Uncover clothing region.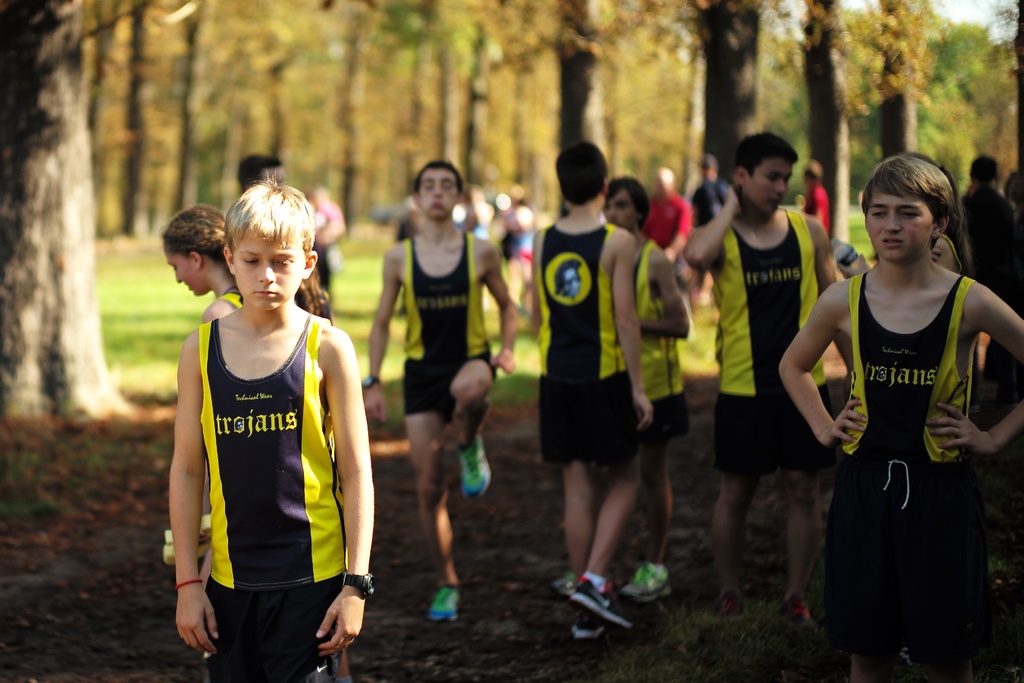
Uncovered: 648, 187, 693, 273.
